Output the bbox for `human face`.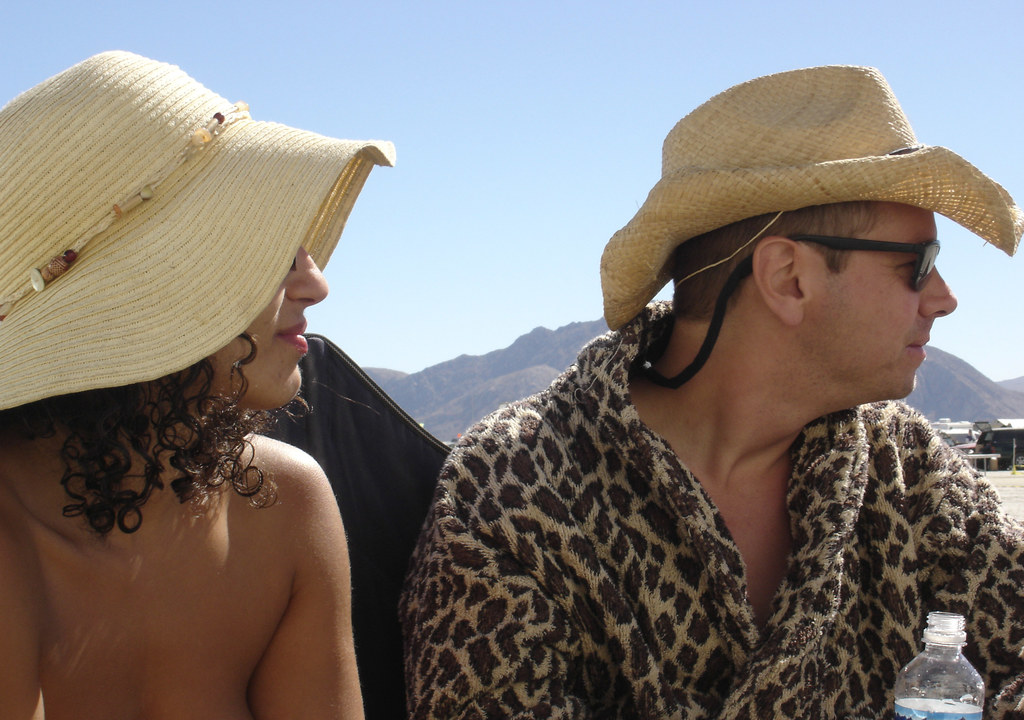
select_region(804, 202, 960, 404).
